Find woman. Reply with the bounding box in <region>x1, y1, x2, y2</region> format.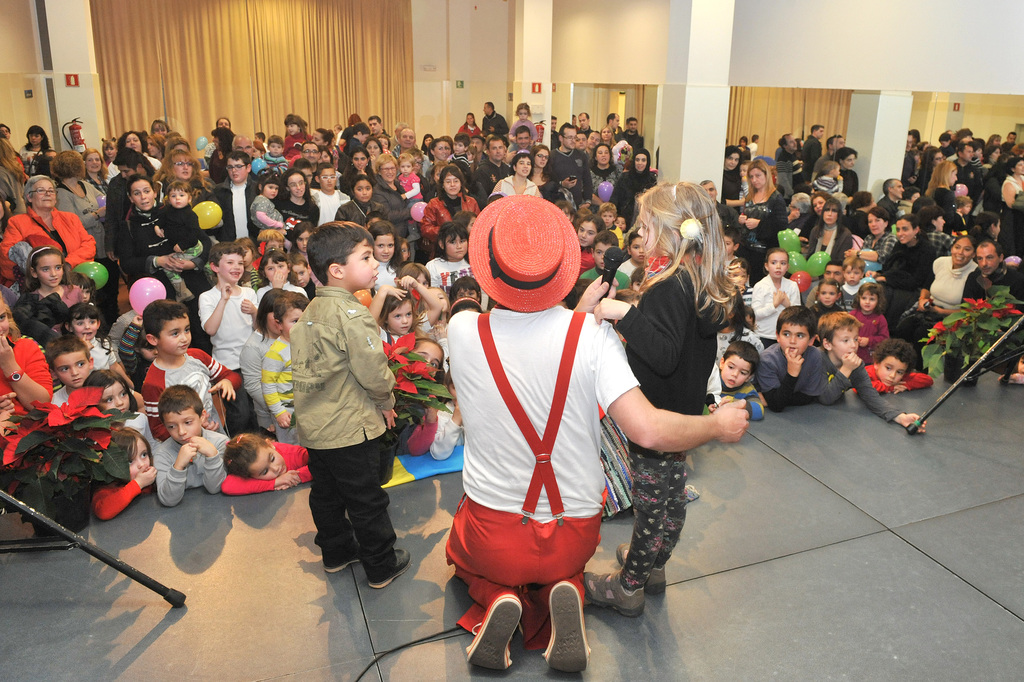
<region>120, 128, 165, 165</region>.
